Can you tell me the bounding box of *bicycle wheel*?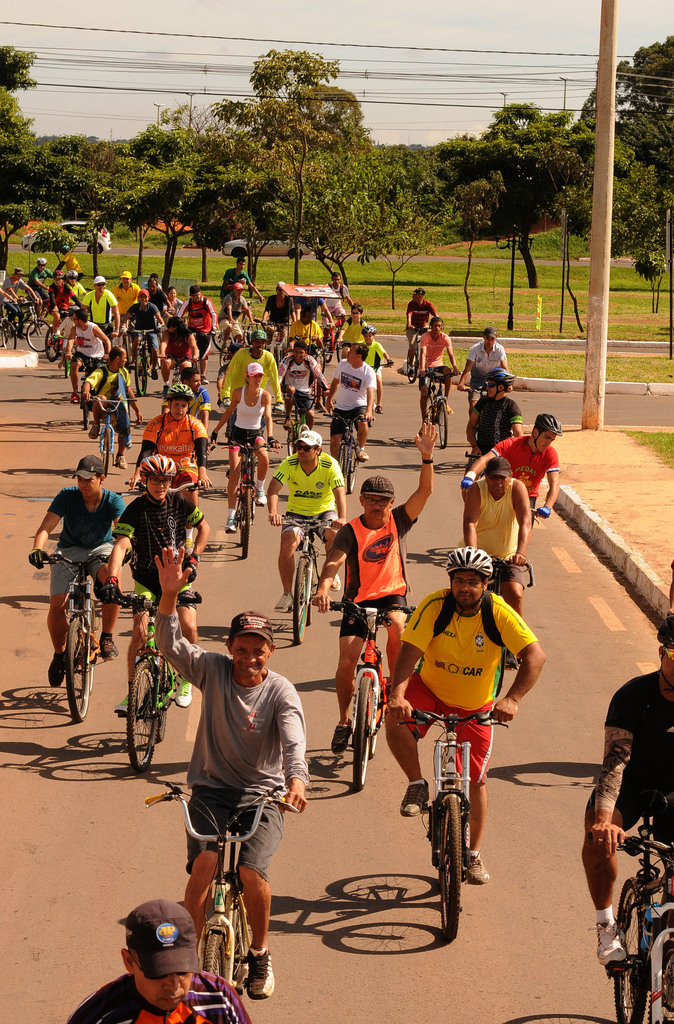
239/489/253/557.
